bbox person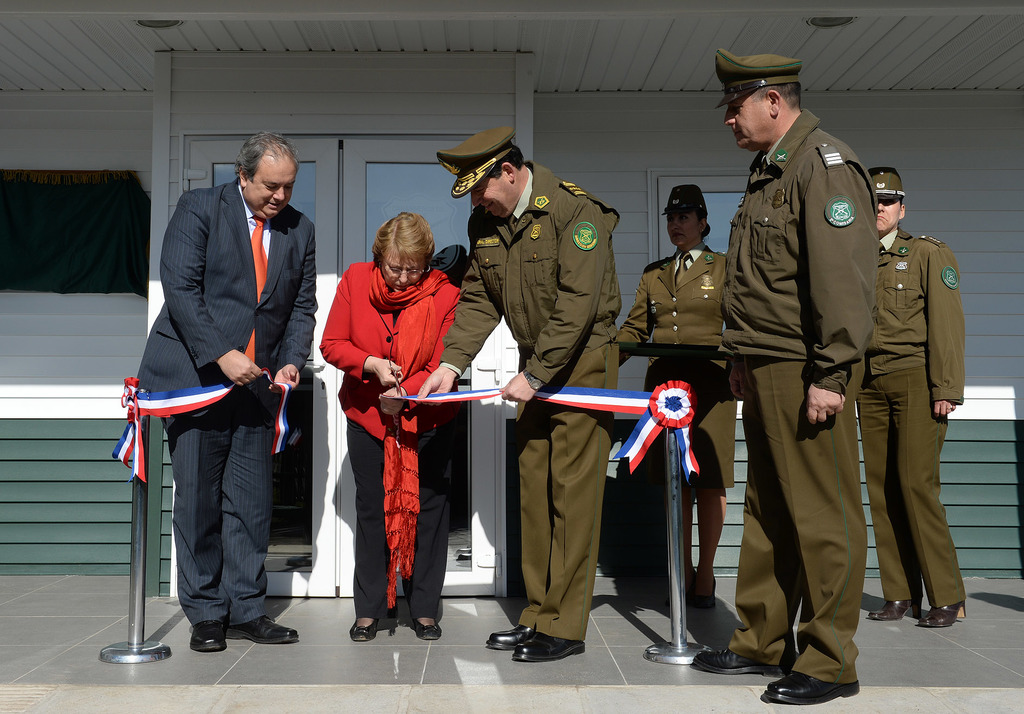
rect(614, 185, 740, 610)
